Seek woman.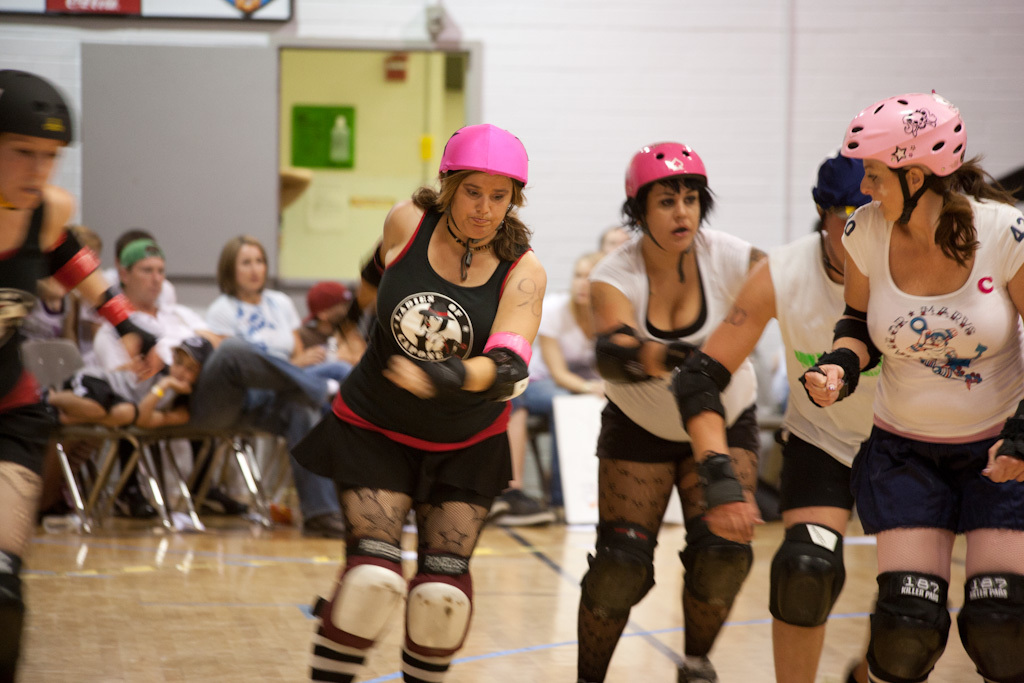
bbox(800, 87, 1023, 682).
